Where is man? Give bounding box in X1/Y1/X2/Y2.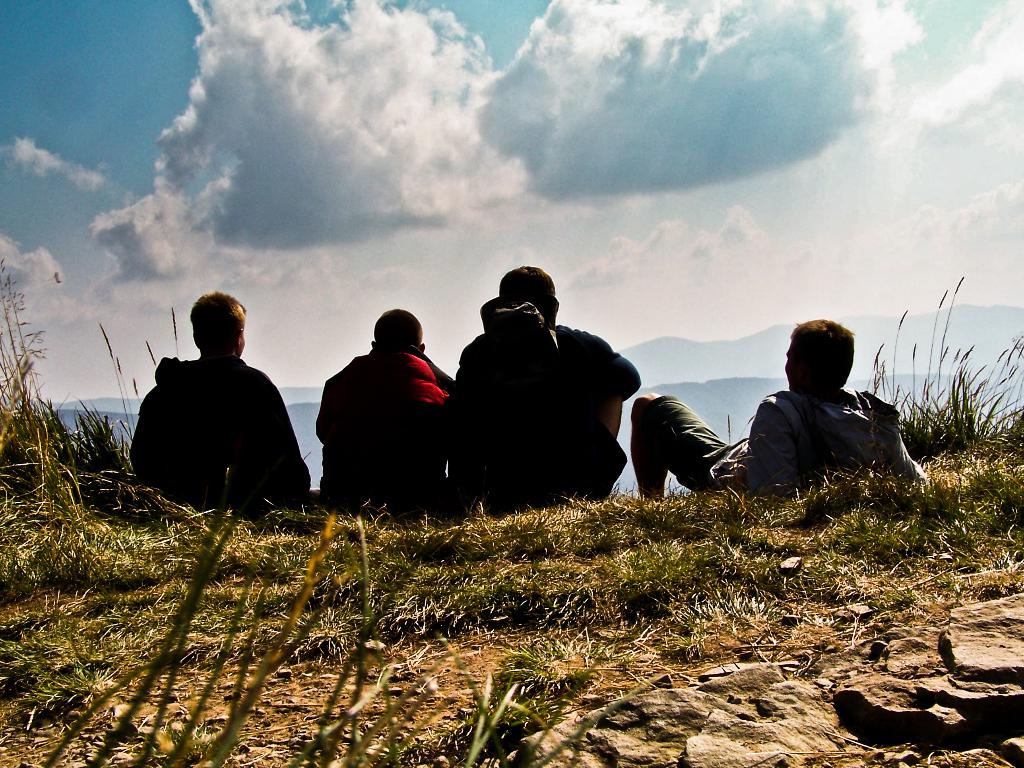
633/317/933/500.
